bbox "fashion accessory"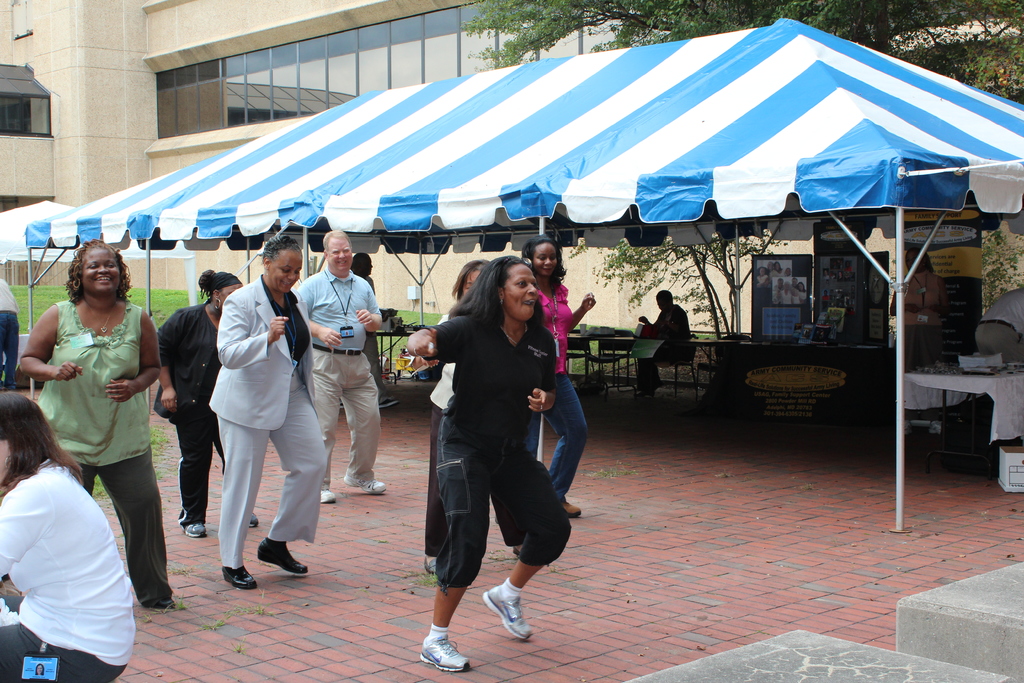
x1=212 y1=296 x2=223 y2=311
